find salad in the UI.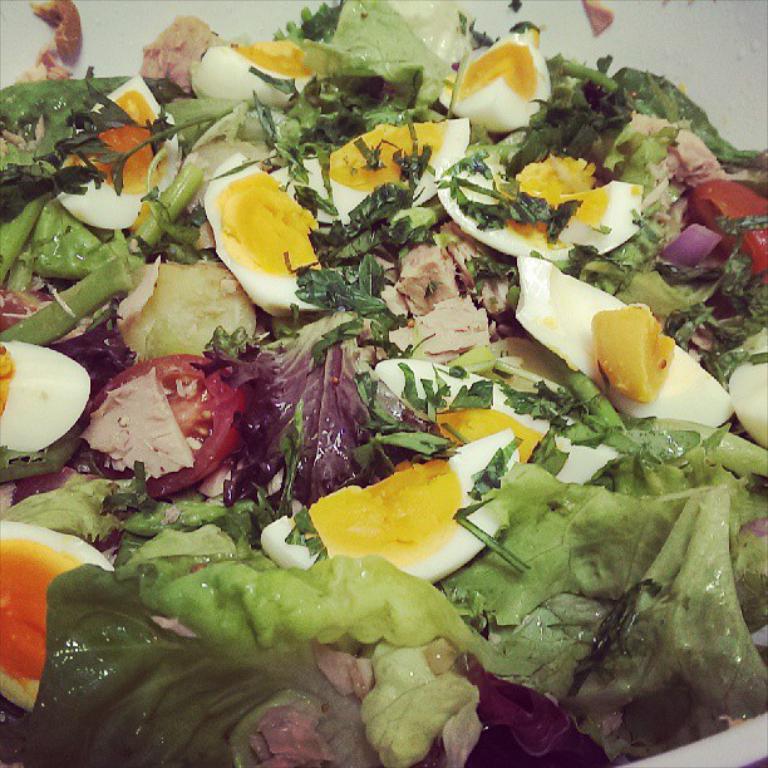
UI element at locate(0, 0, 767, 767).
